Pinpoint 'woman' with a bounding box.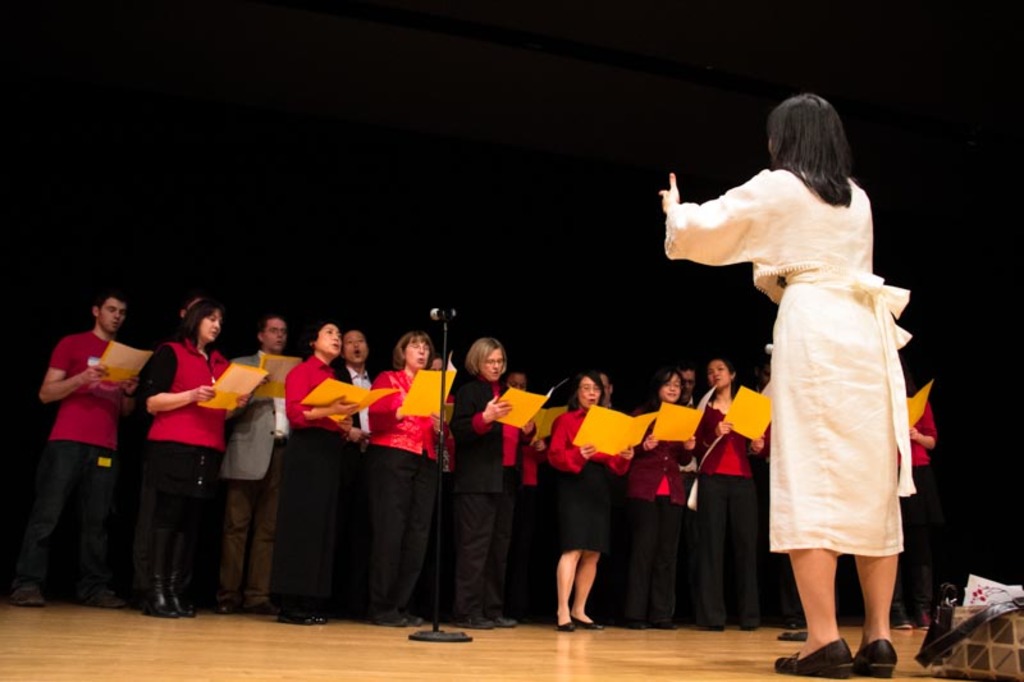
detection(675, 106, 929, 647).
